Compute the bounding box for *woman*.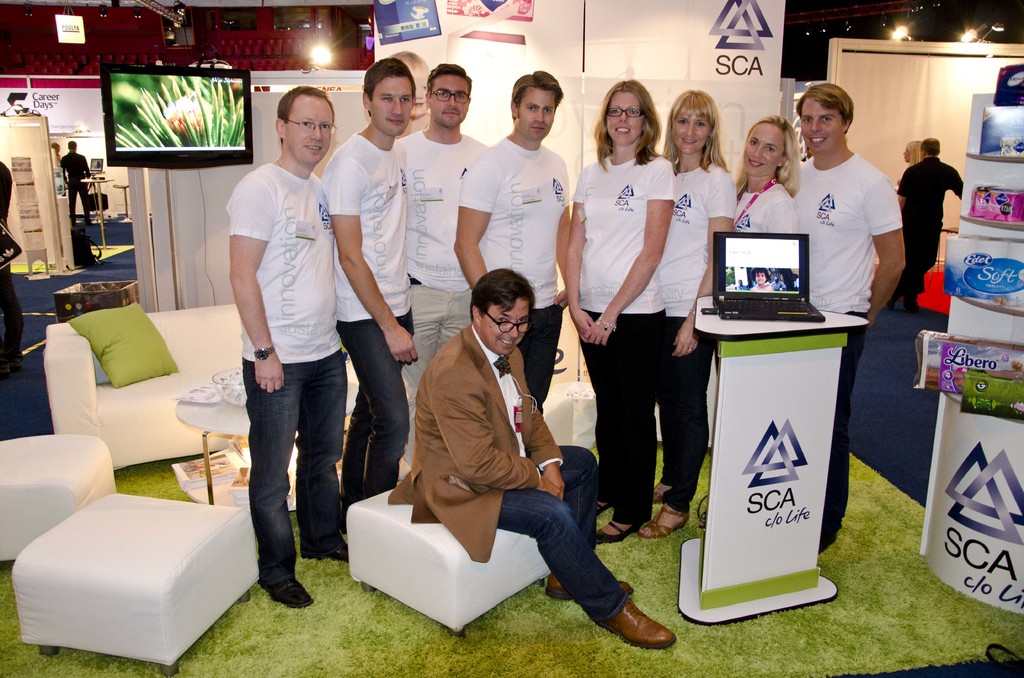
(723,110,804,239).
